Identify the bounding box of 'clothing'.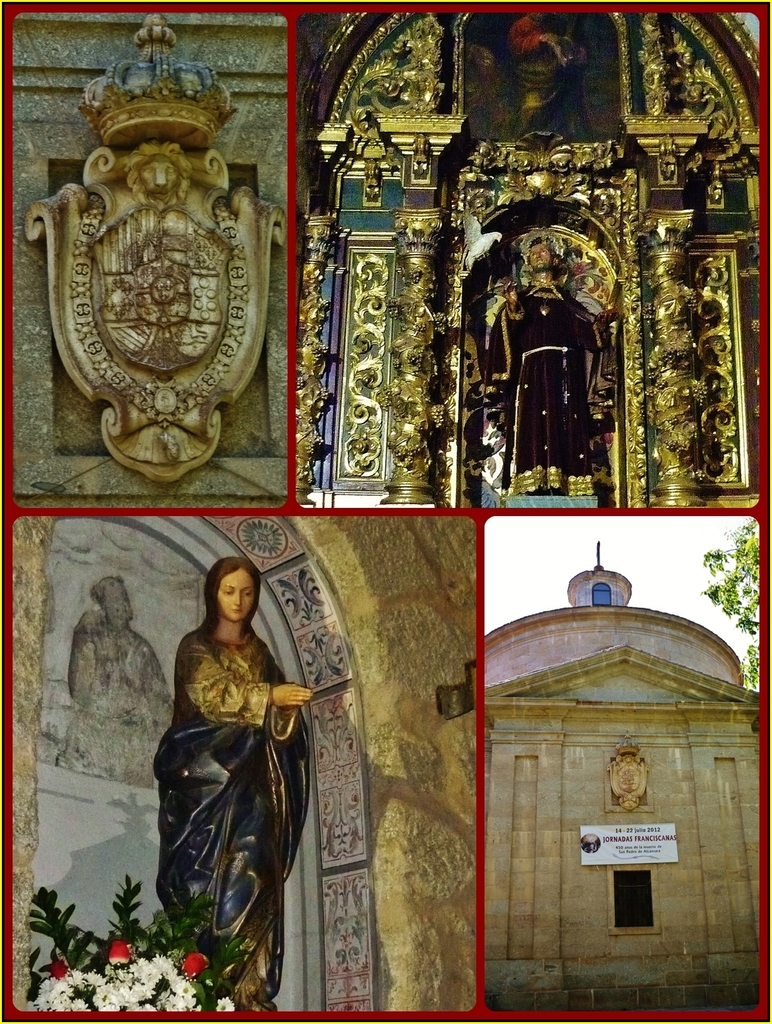
{"x1": 684, "y1": 134, "x2": 760, "y2": 213}.
